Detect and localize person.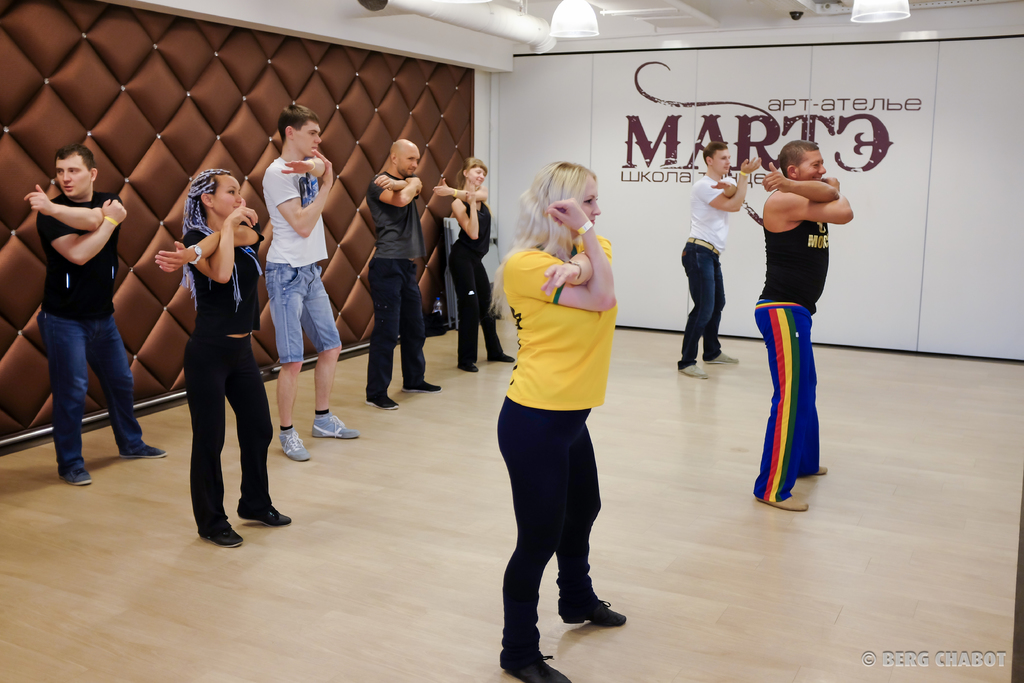
Localized at detection(259, 104, 362, 462).
